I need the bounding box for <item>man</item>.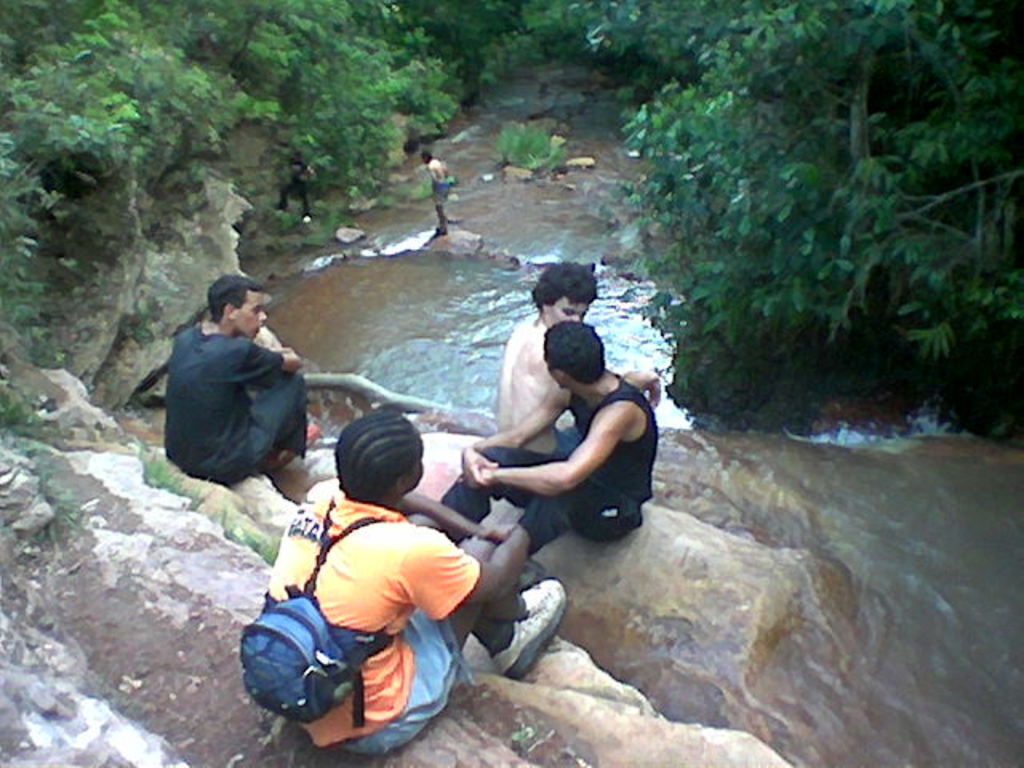
Here it is: 160,277,322,485.
